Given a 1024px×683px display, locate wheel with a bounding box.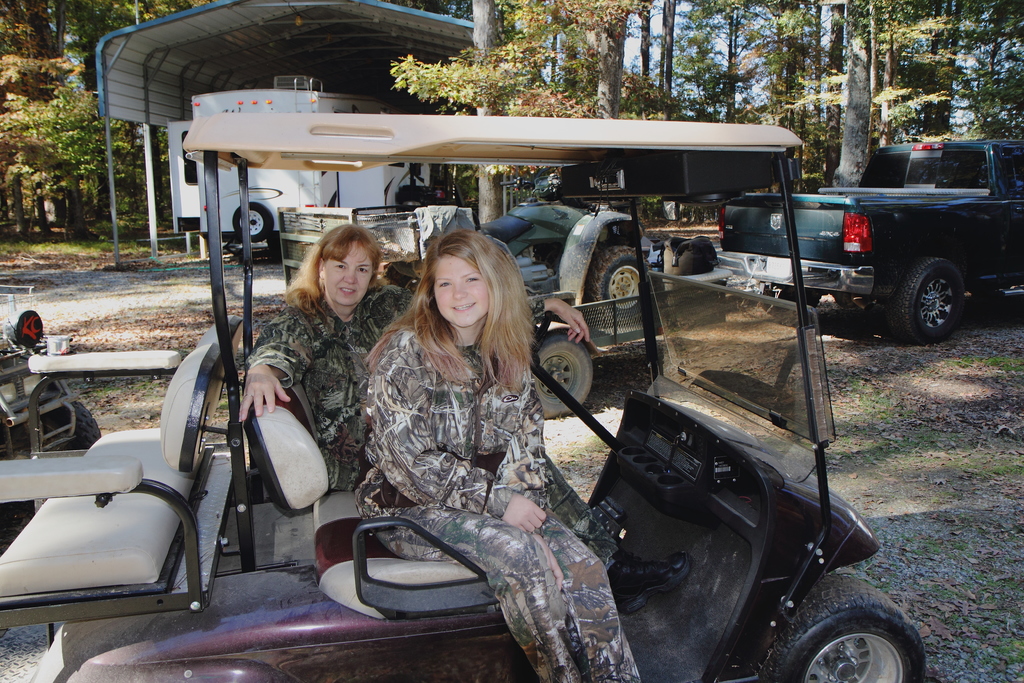
Located: (531,327,596,418).
